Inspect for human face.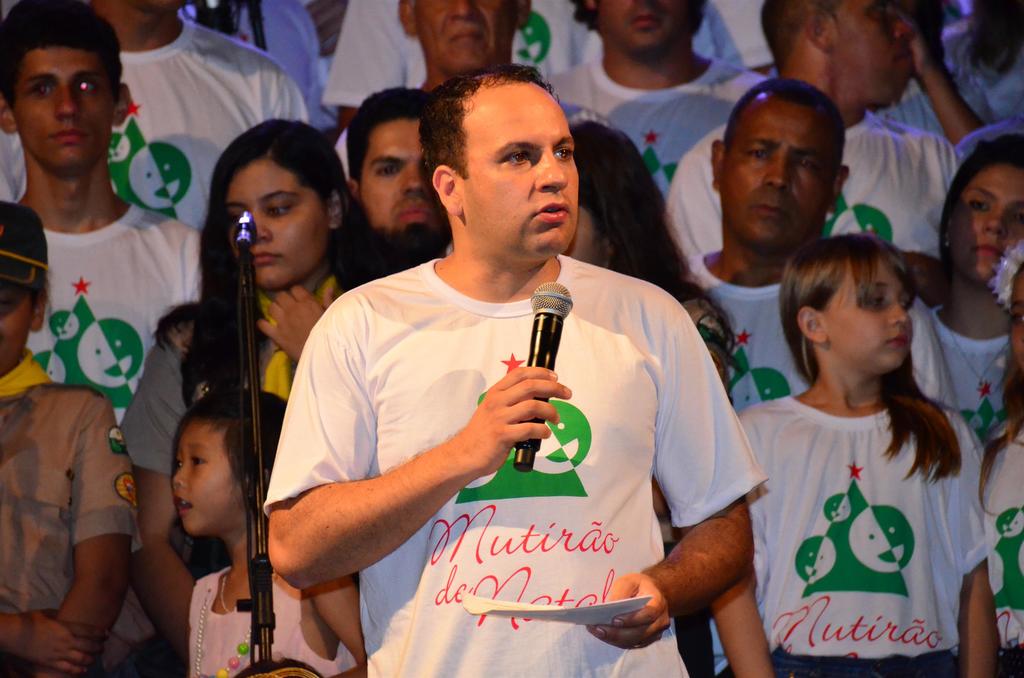
Inspection: bbox(456, 88, 577, 260).
